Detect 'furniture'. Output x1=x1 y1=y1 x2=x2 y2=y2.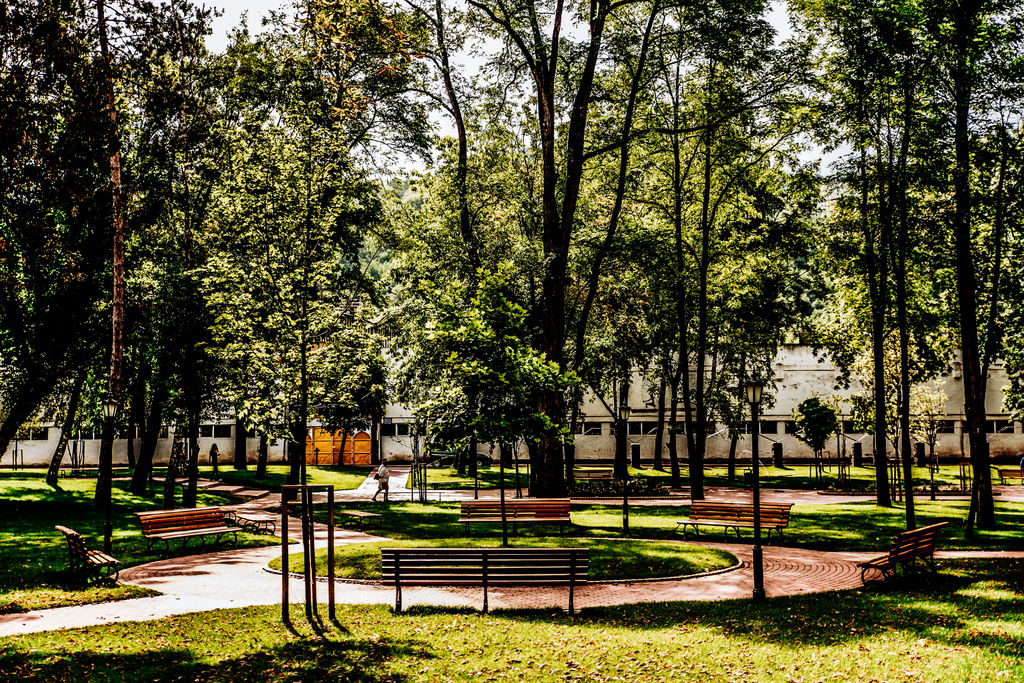
x1=675 y1=497 x2=793 y2=541.
